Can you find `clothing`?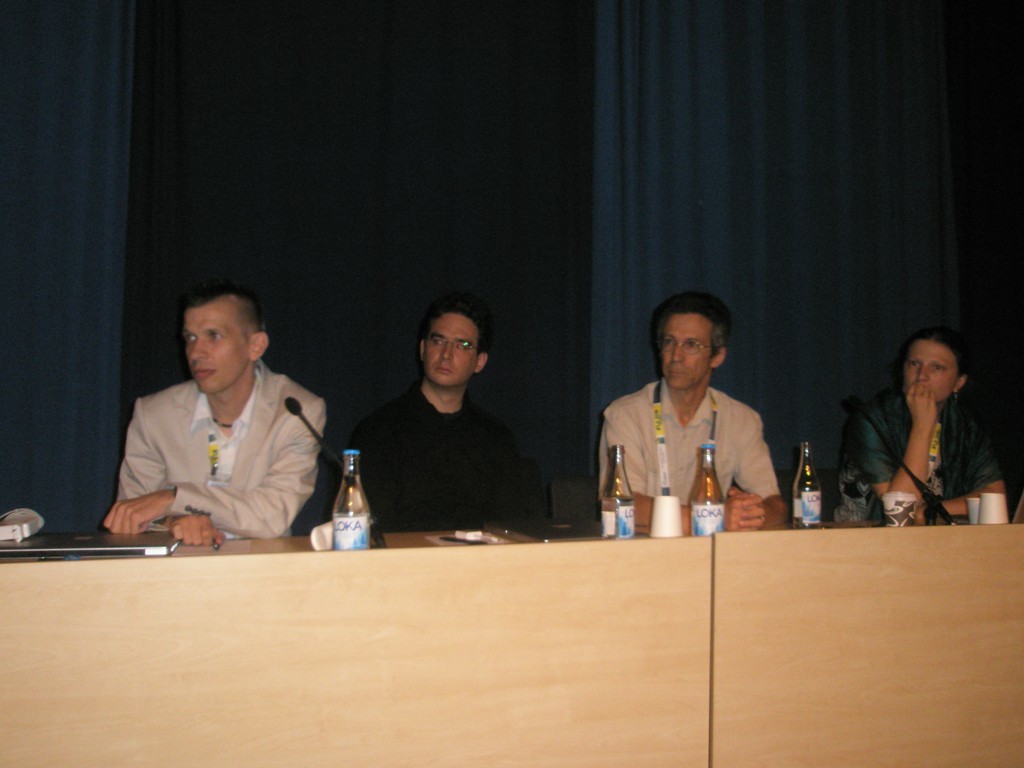
Yes, bounding box: region(112, 350, 318, 537).
